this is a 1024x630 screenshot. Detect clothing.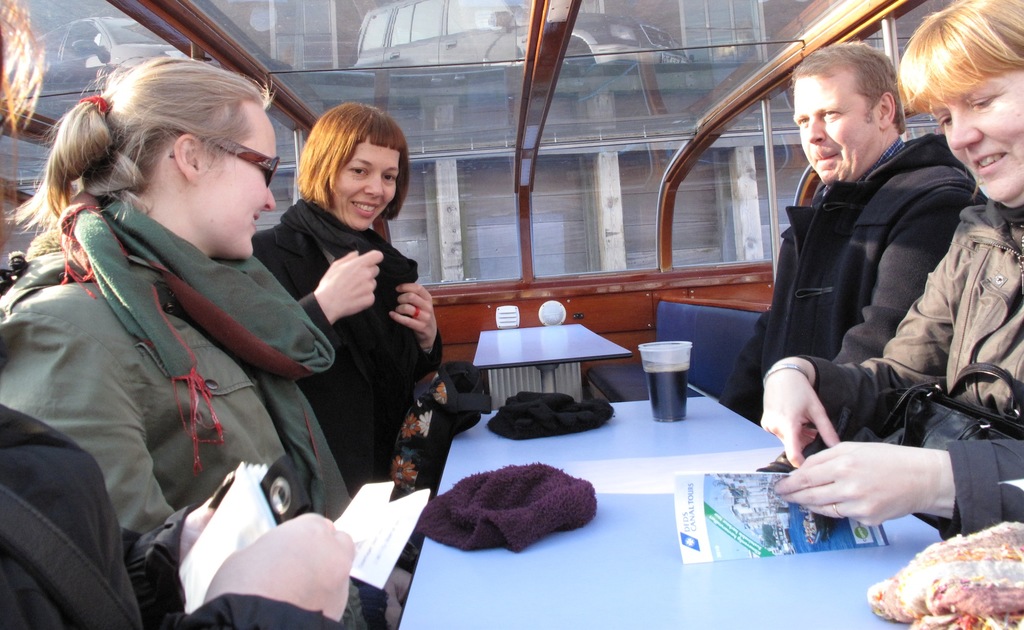
detection(718, 127, 979, 458).
